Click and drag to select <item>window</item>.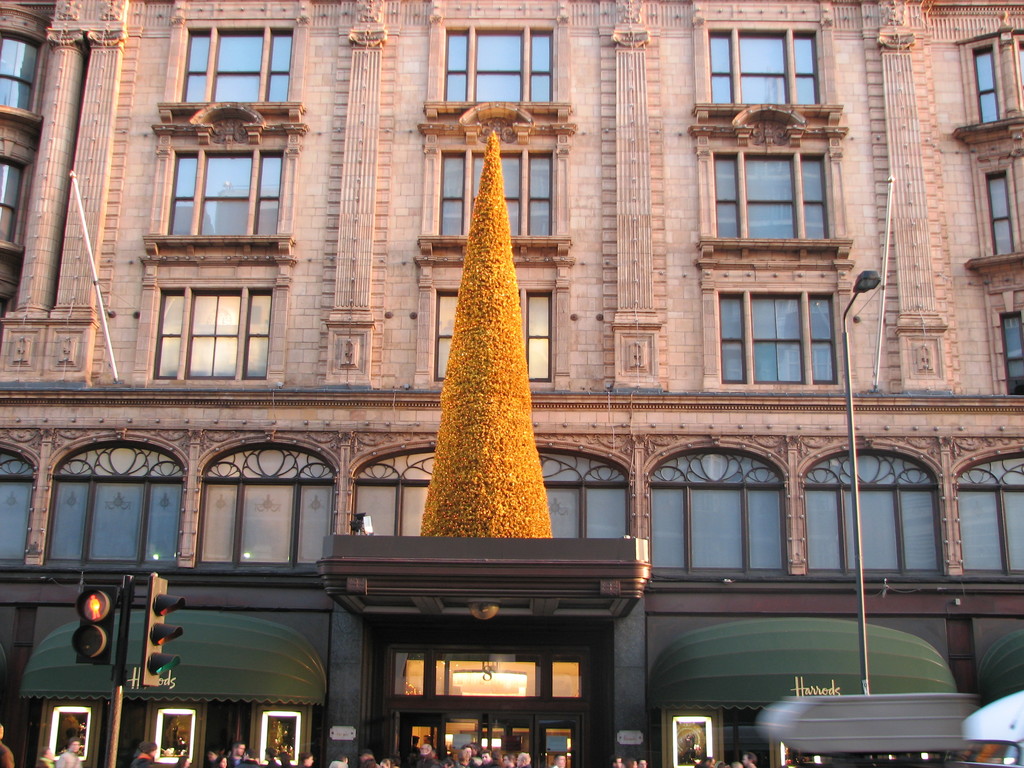
Selection: locate(988, 166, 1019, 257).
